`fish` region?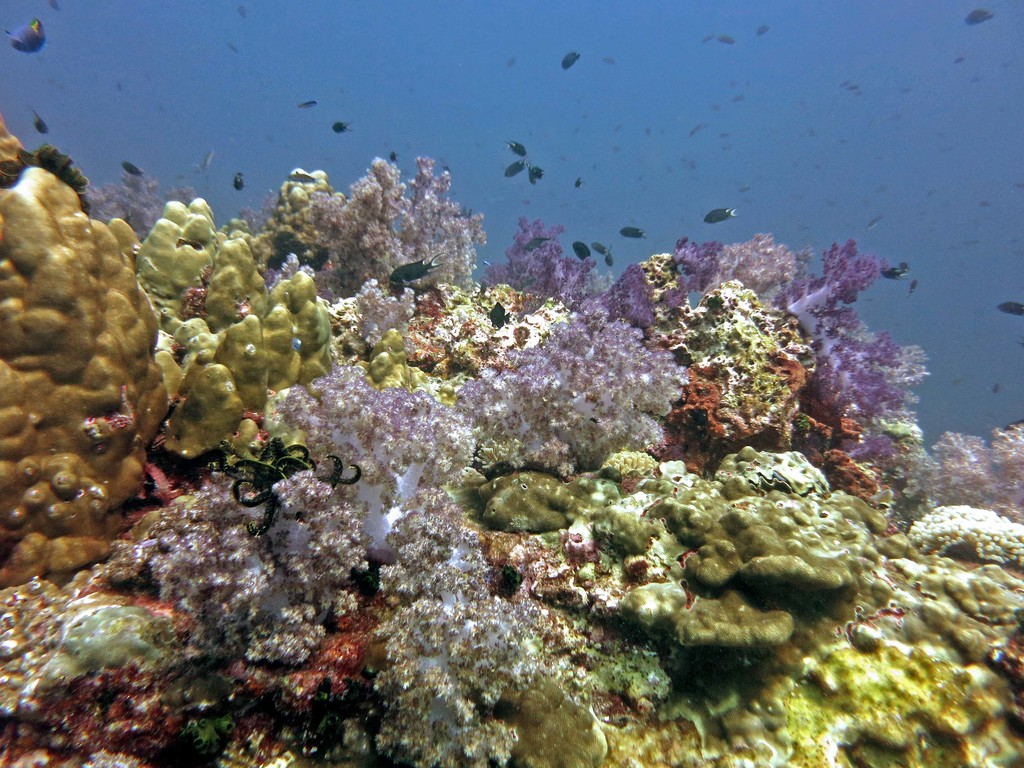
<bbox>703, 30, 715, 41</bbox>
